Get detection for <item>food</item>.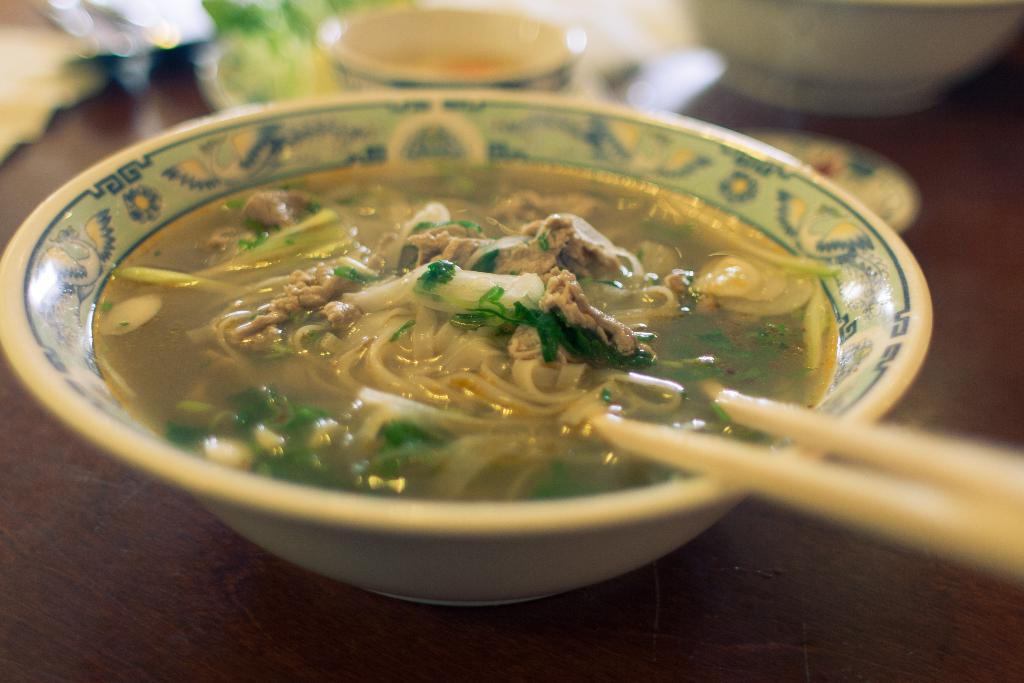
Detection: 79,116,909,547.
